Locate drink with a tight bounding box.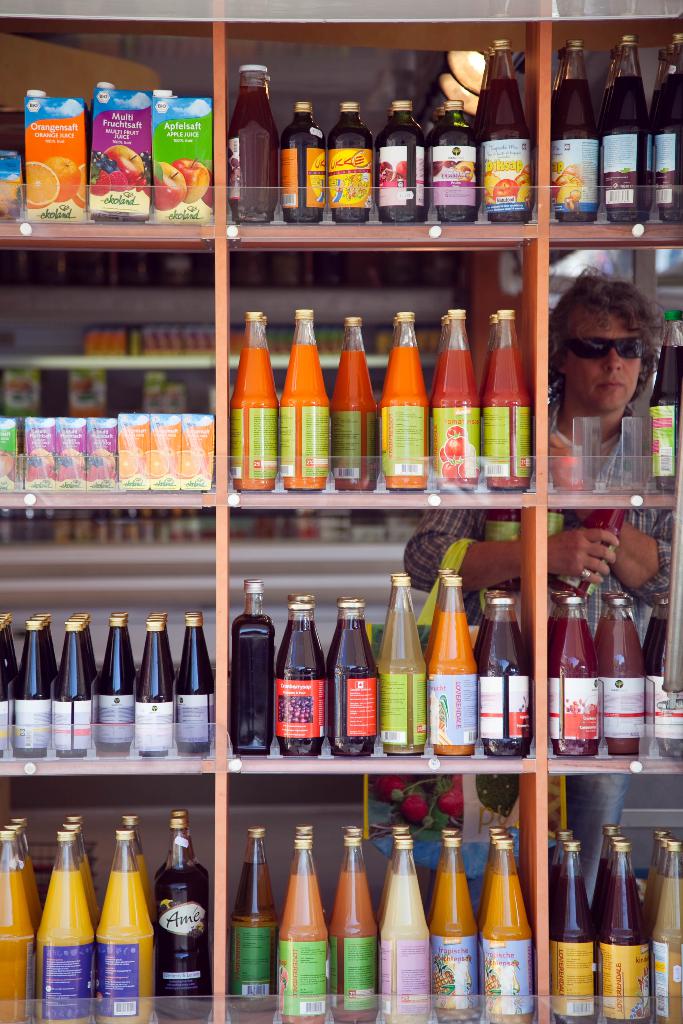
648 74 682 217.
